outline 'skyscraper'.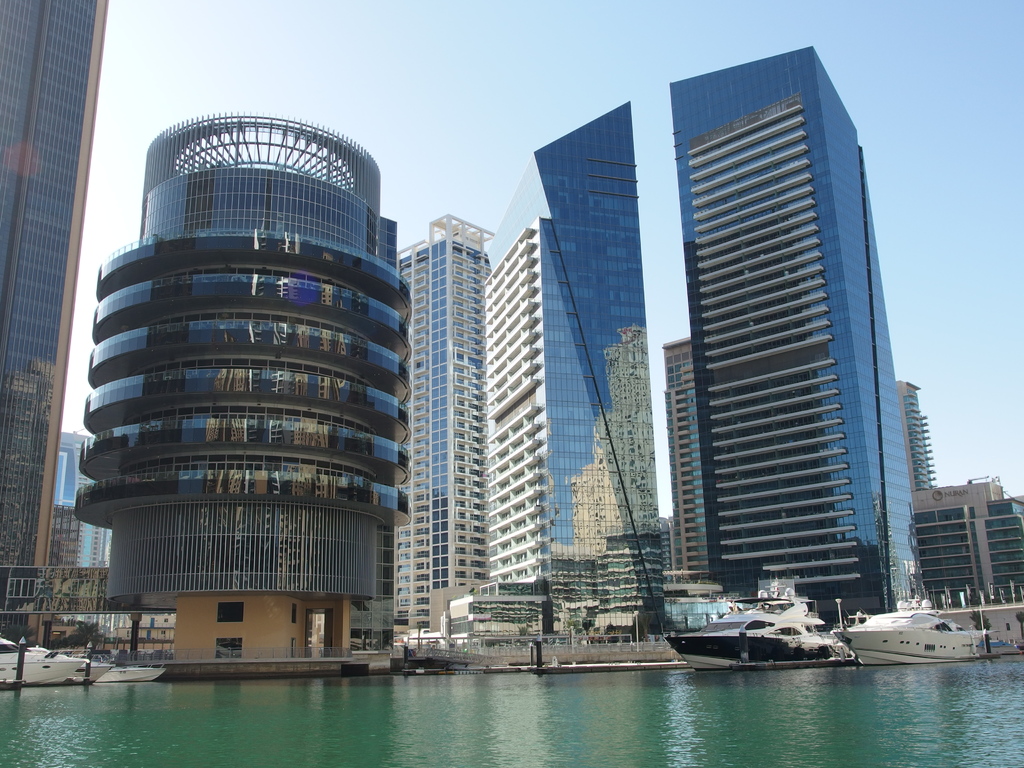
Outline: [0,0,111,650].
